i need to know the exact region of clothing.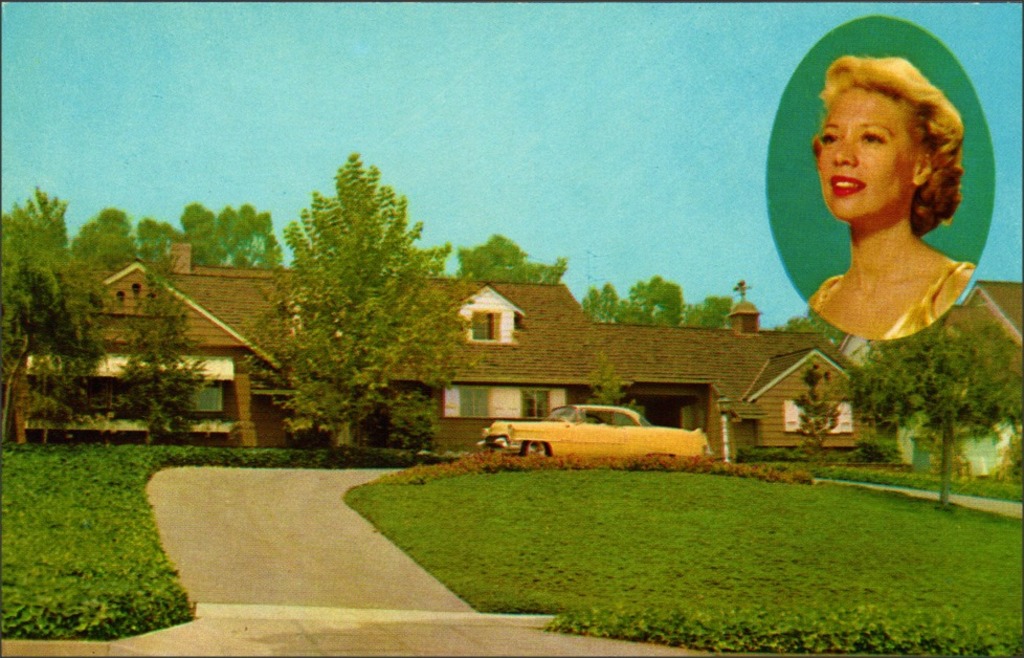
Region: l=808, t=261, r=972, b=339.
